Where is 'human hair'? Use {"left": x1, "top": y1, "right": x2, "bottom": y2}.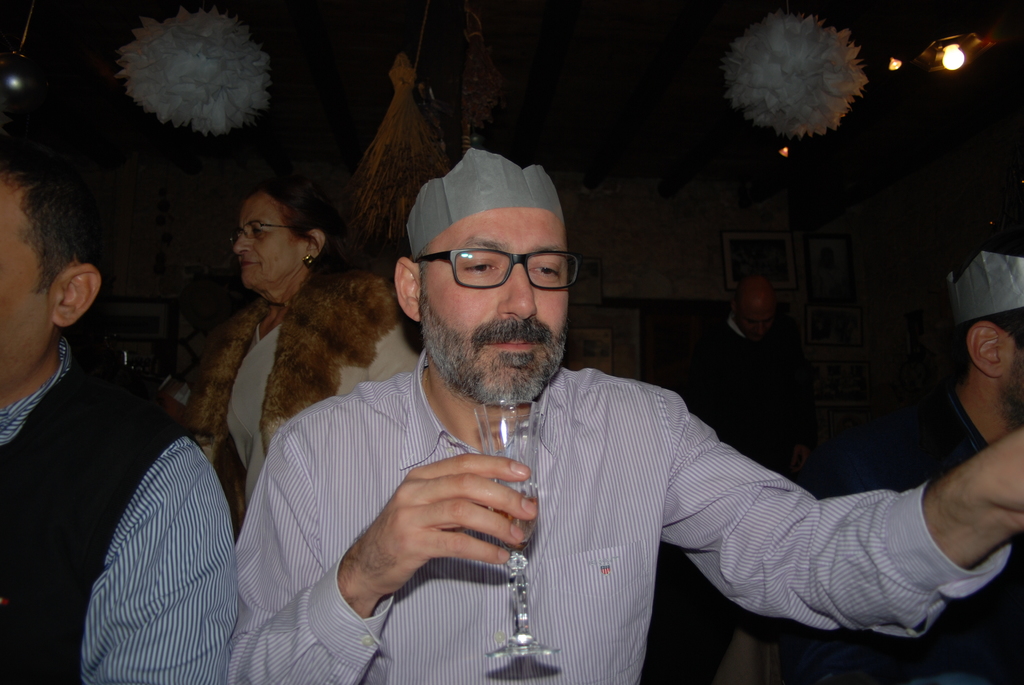
{"left": 954, "top": 300, "right": 1023, "bottom": 386}.
